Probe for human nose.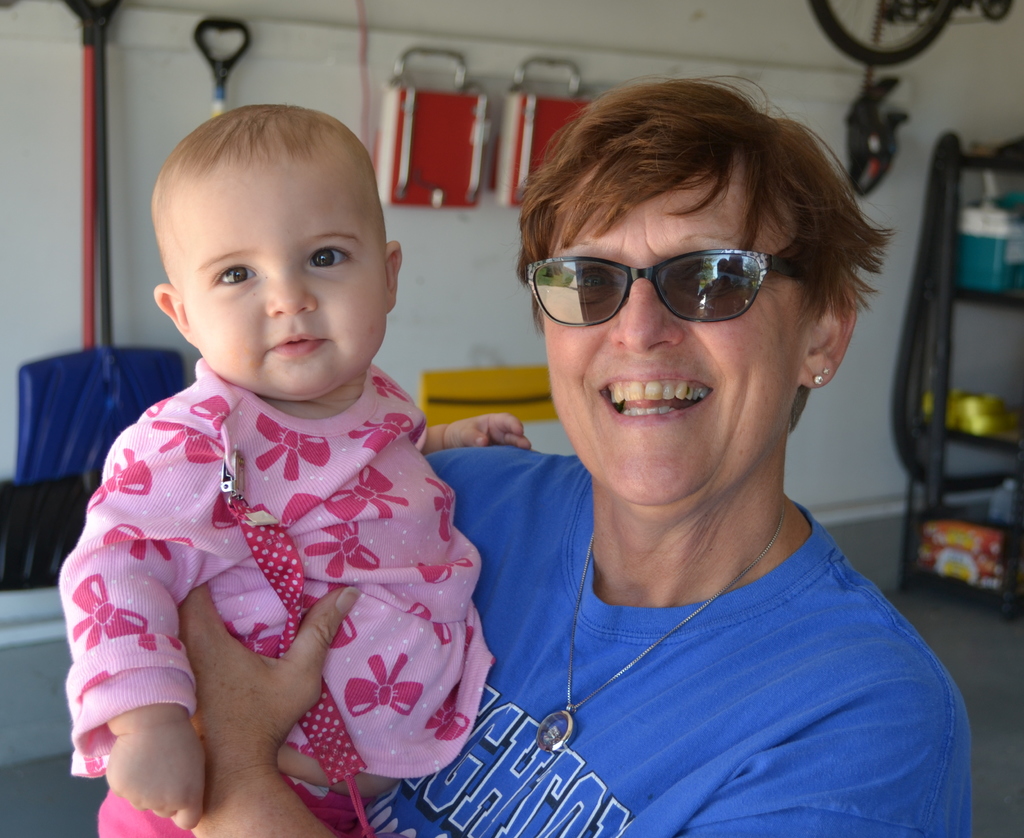
Probe result: x1=270, y1=264, x2=315, y2=314.
